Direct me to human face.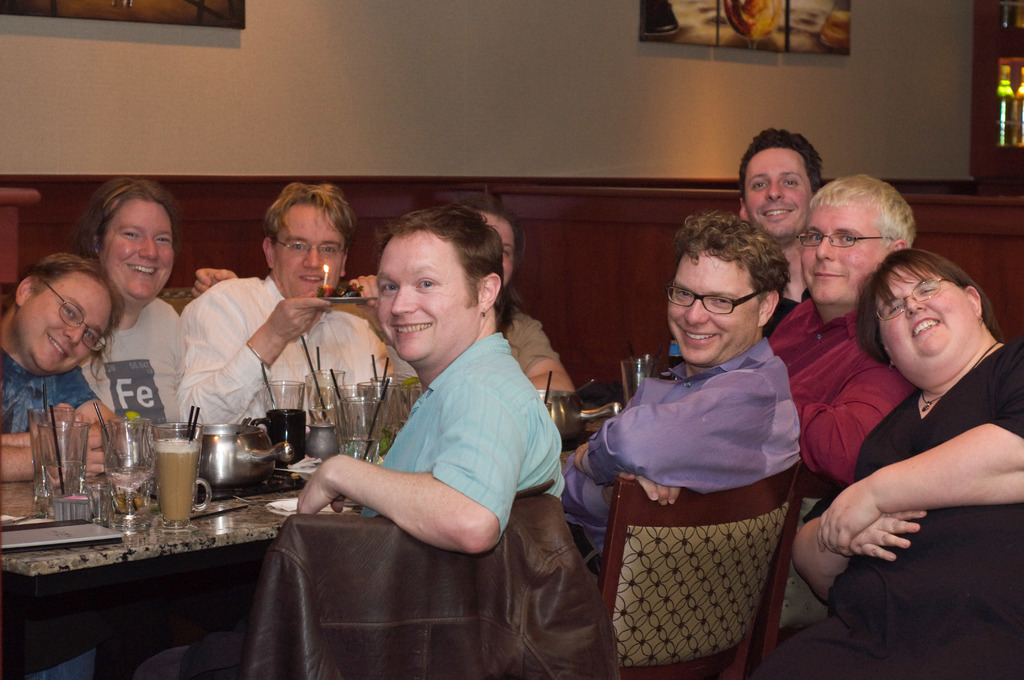
Direction: bbox=[873, 273, 978, 355].
